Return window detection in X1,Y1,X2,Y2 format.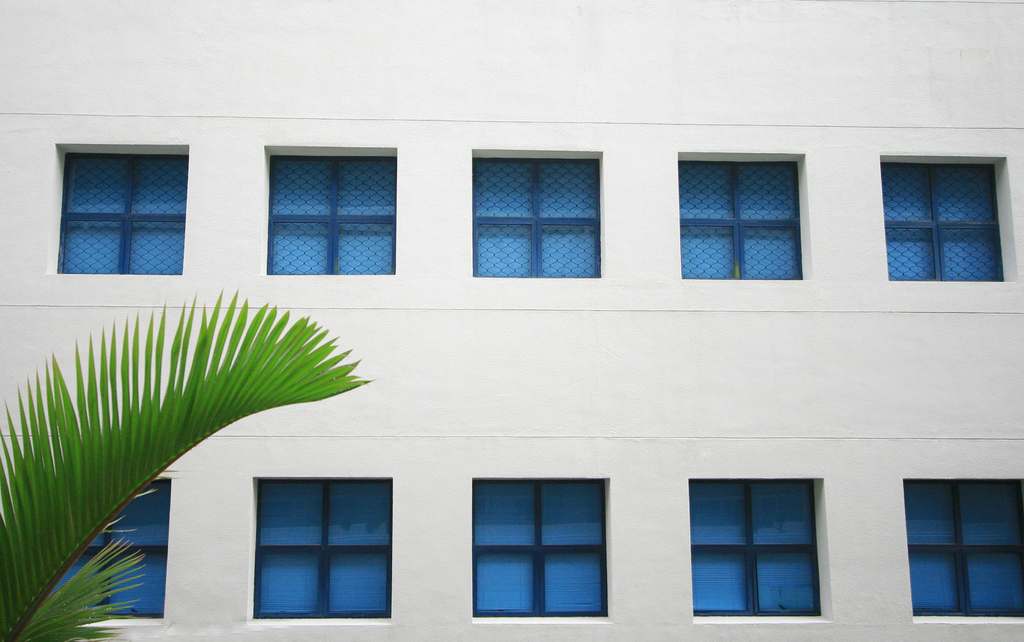
472,151,604,276.
